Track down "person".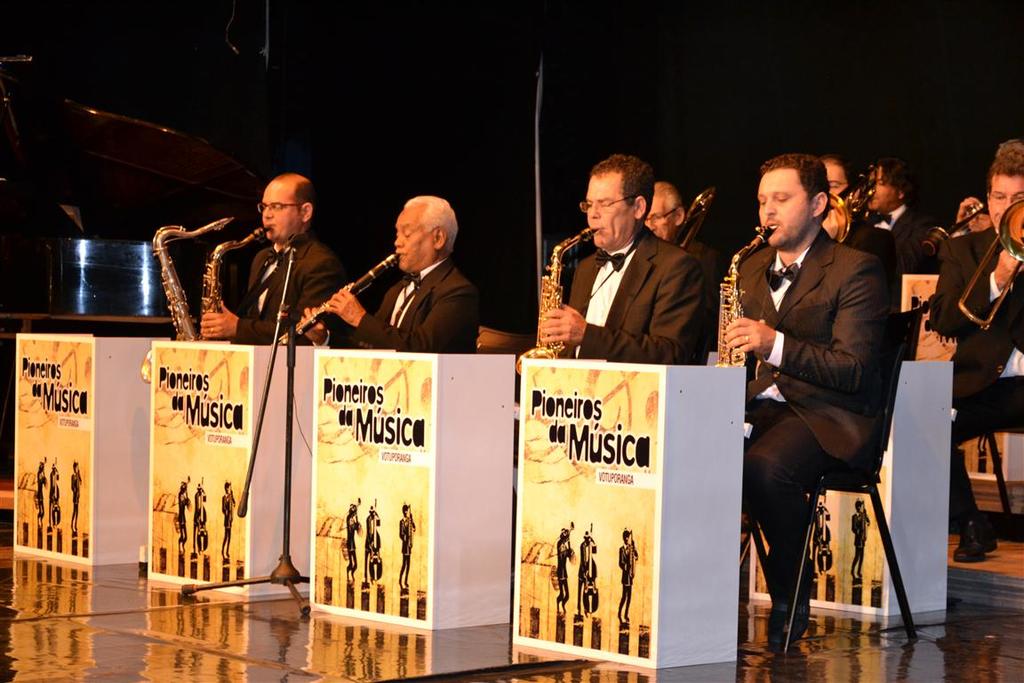
Tracked to bbox=(342, 500, 360, 580).
